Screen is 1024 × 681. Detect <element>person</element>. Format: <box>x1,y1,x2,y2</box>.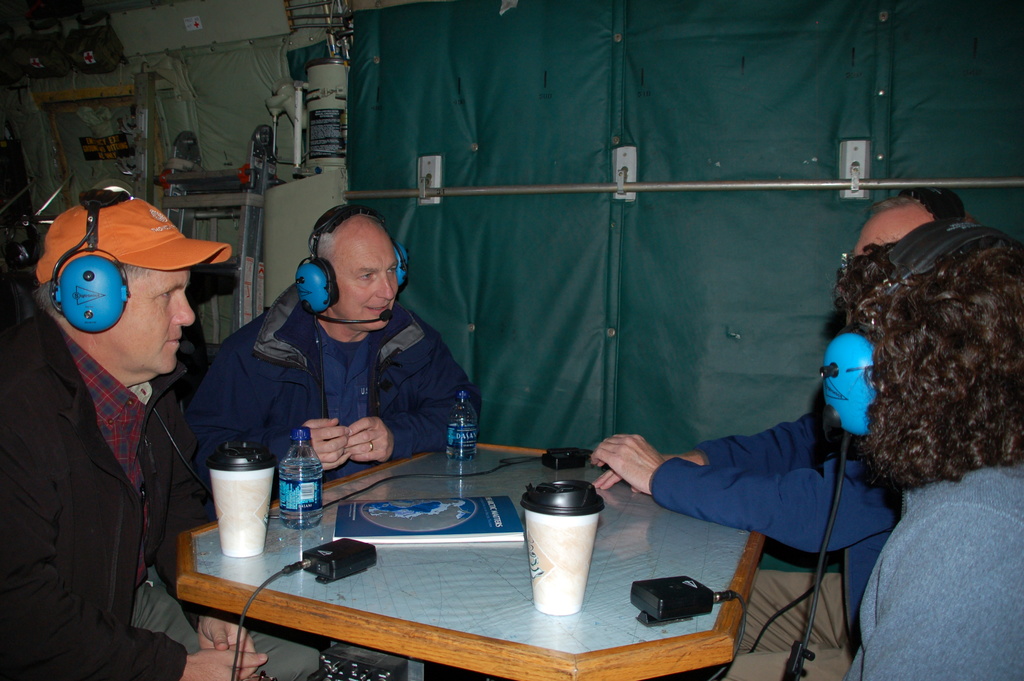
<box>23,179,227,666</box>.
